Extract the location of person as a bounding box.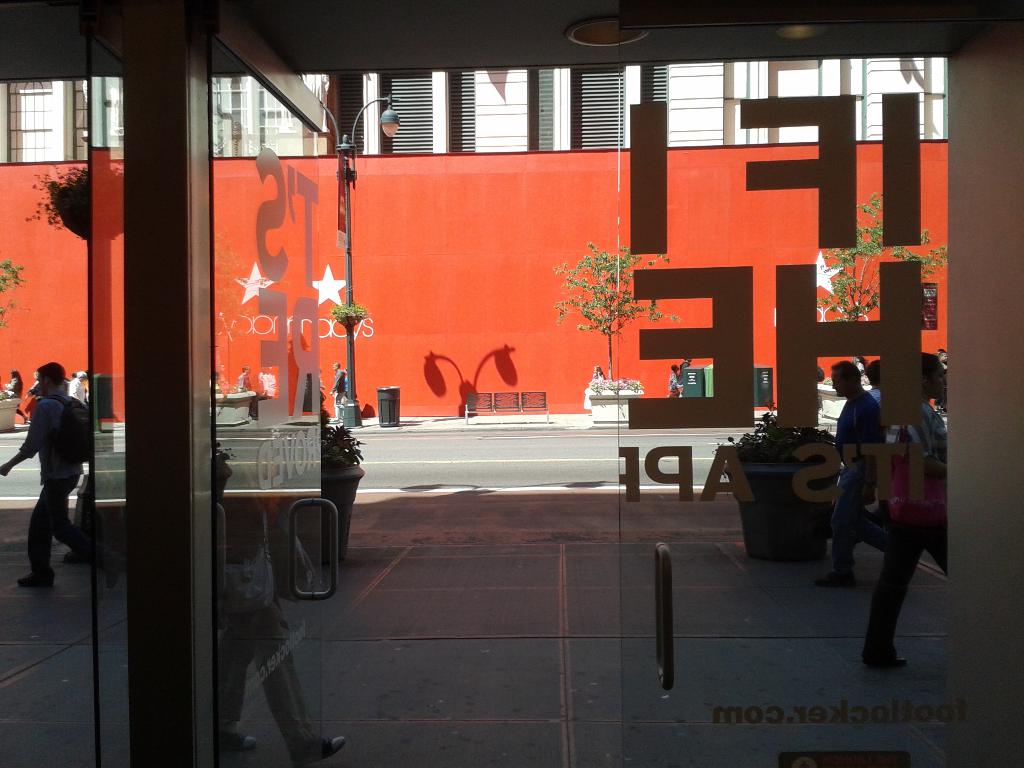
BBox(858, 352, 948, 671).
